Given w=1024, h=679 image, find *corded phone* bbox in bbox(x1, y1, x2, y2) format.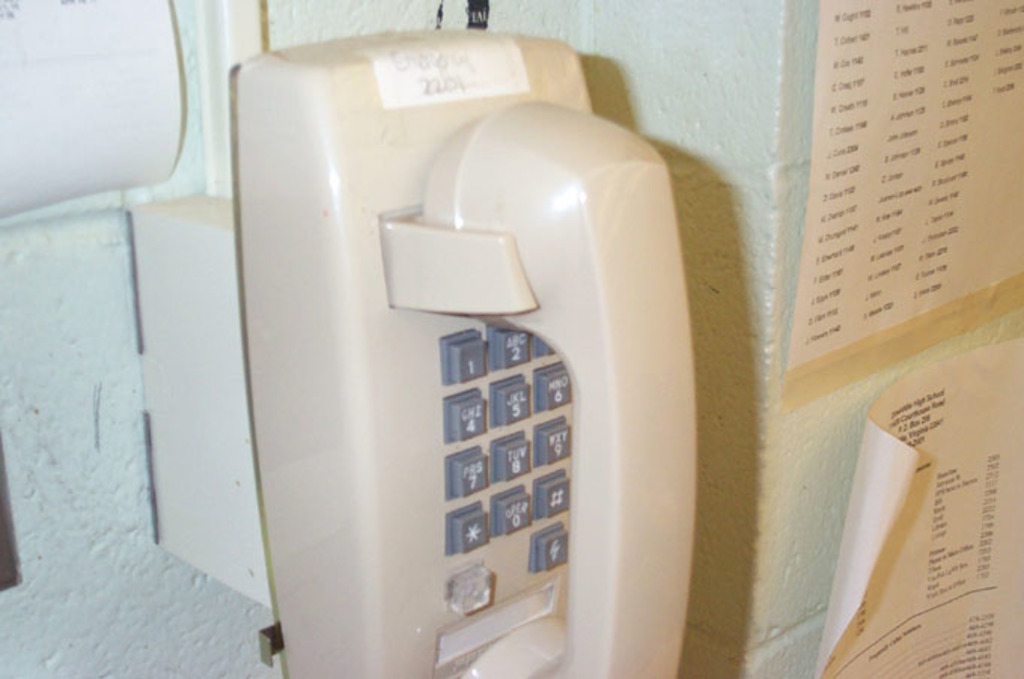
bbox(238, 27, 699, 677).
